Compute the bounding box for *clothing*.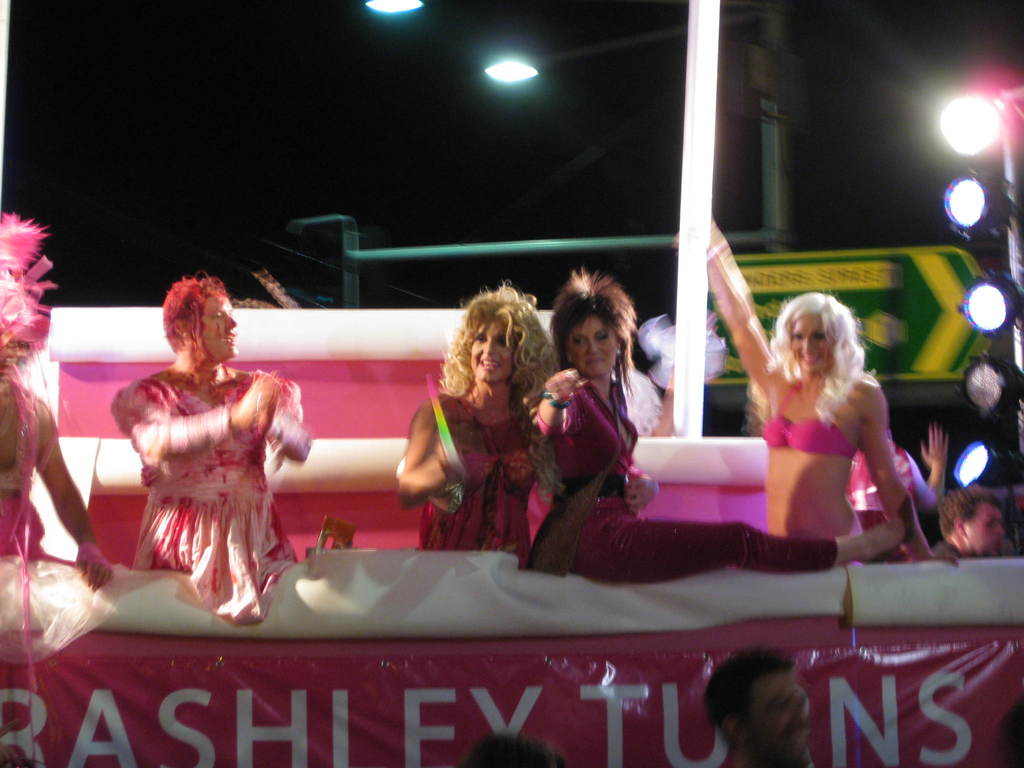
{"left": 111, "top": 368, "right": 300, "bottom": 600}.
